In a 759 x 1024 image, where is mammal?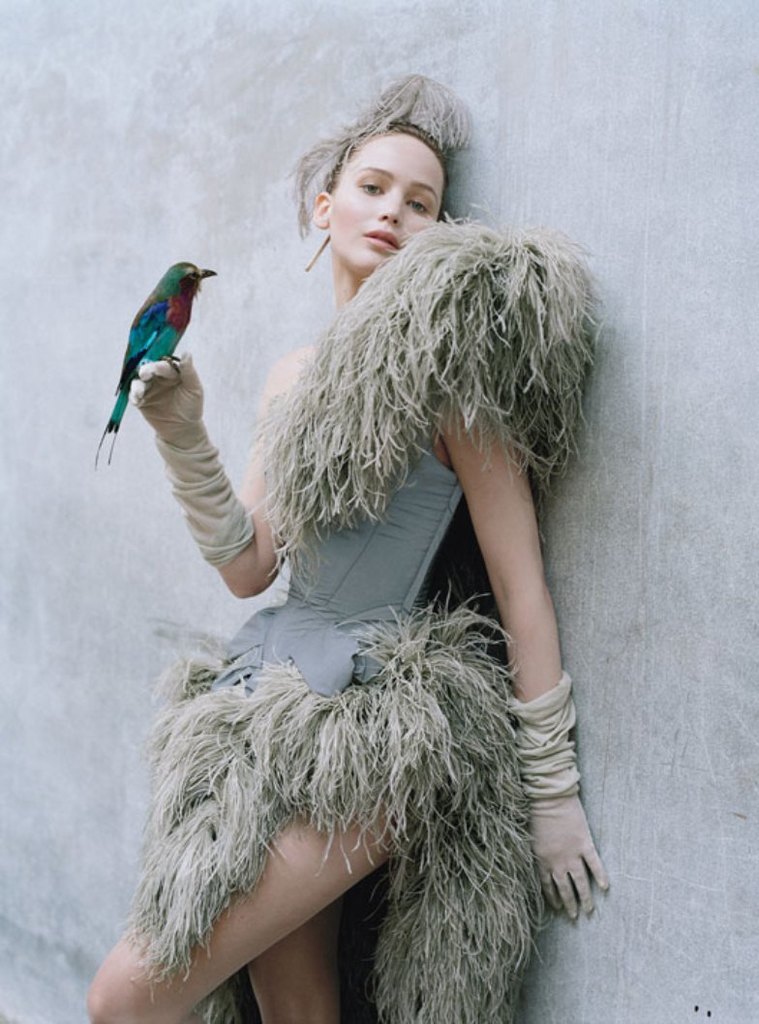
97/145/595/1023.
